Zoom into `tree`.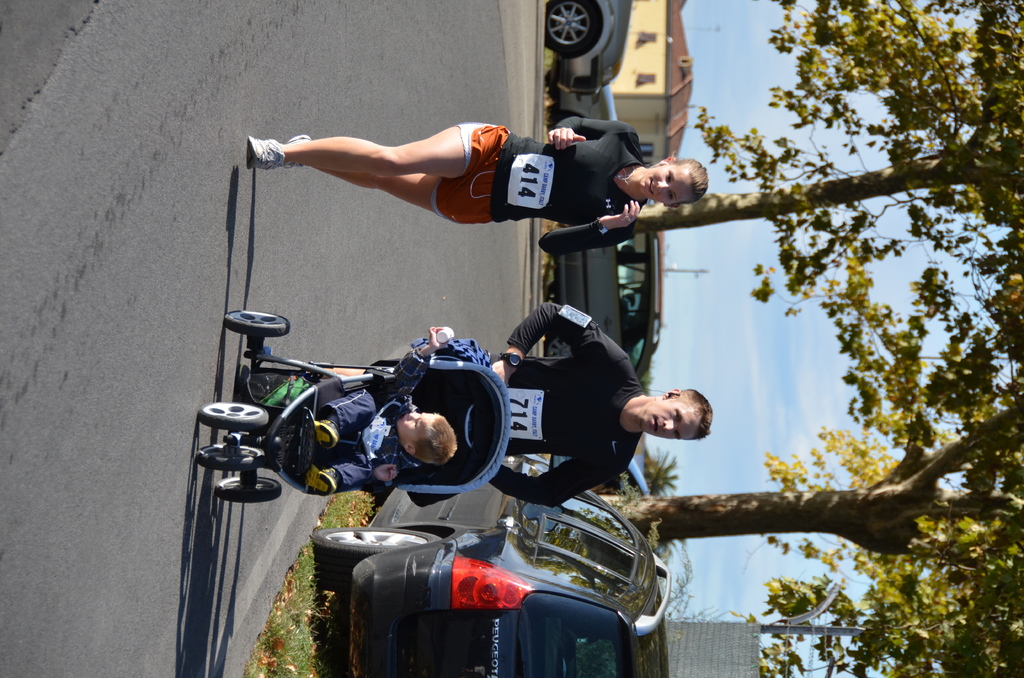
Zoom target: 596, 0, 1023, 677.
